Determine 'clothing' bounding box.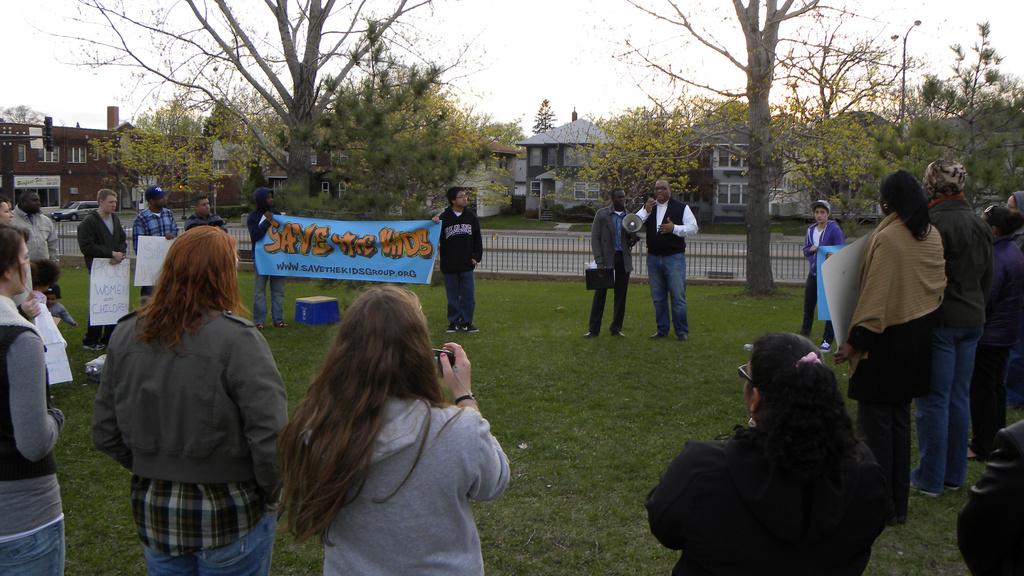
Determined: locate(134, 205, 174, 303).
